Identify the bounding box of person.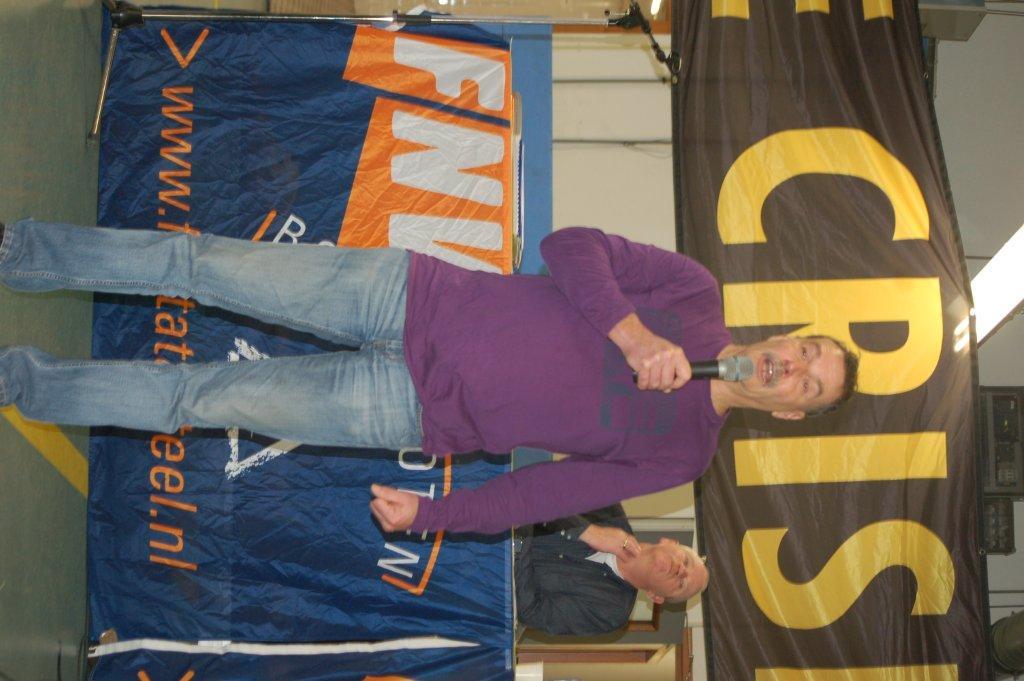
0,214,864,536.
